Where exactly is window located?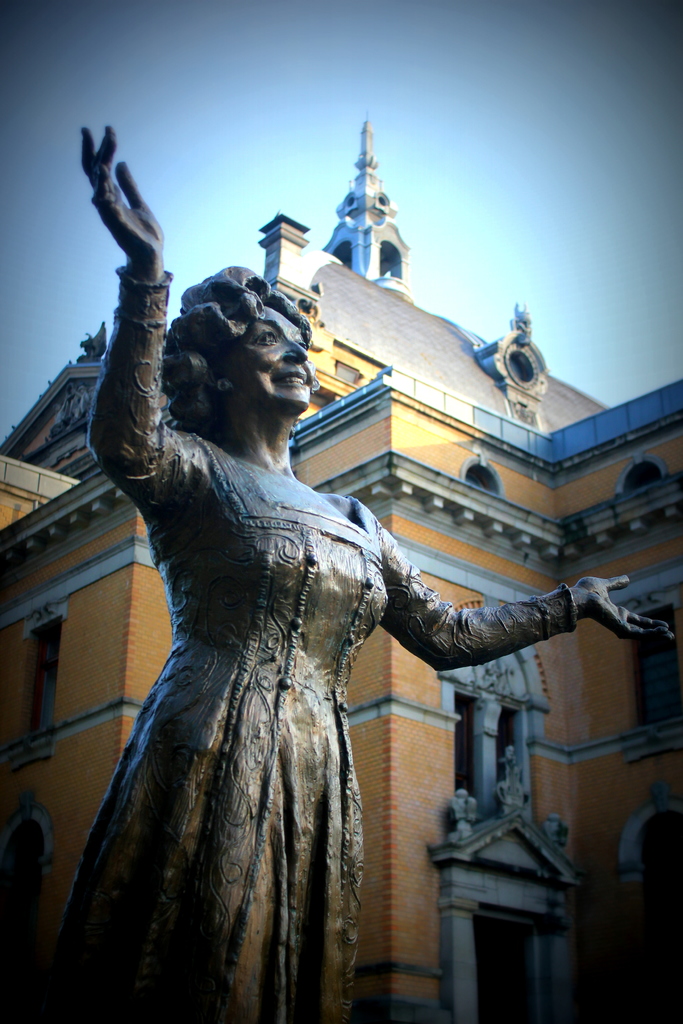
Its bounding box is select_region(621, 461, 666, 495).
